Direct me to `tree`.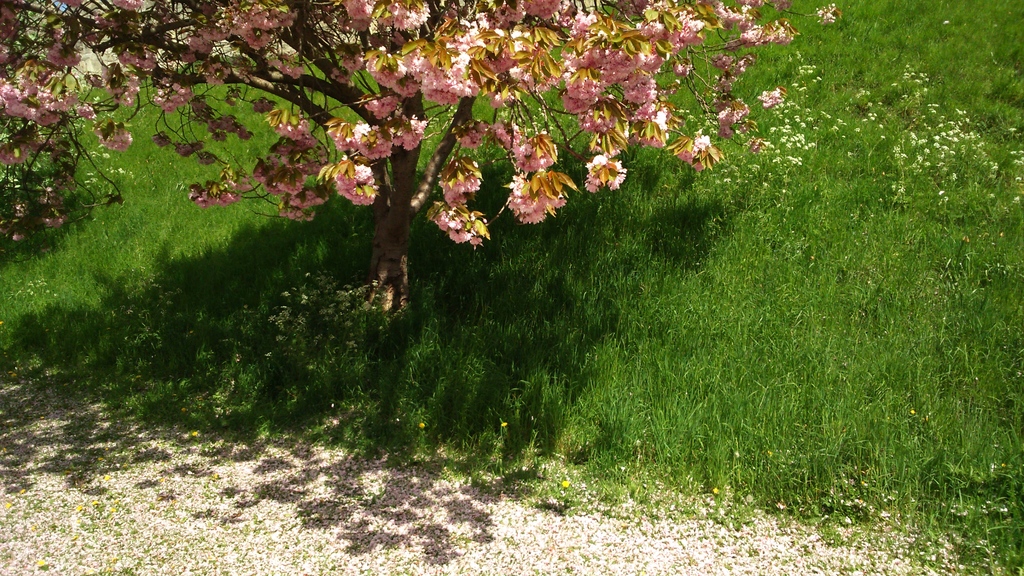
Direction: [x1=0, y1=0, x2=838, y2=311].
